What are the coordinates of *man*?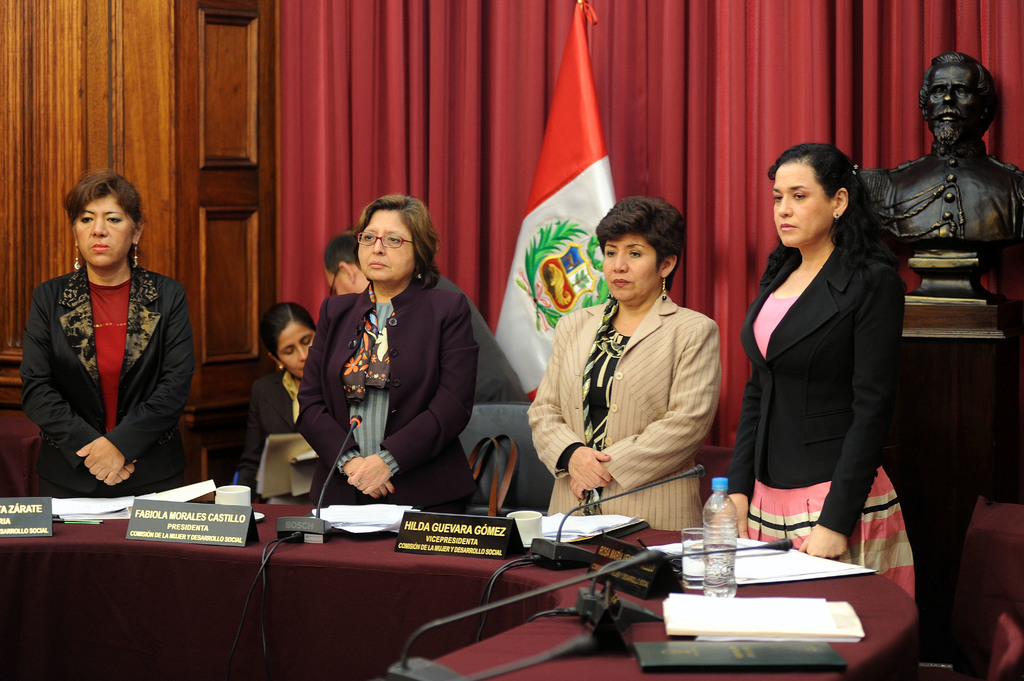
pyautogui.locateOnScreen(321, 230, 528, 405).
